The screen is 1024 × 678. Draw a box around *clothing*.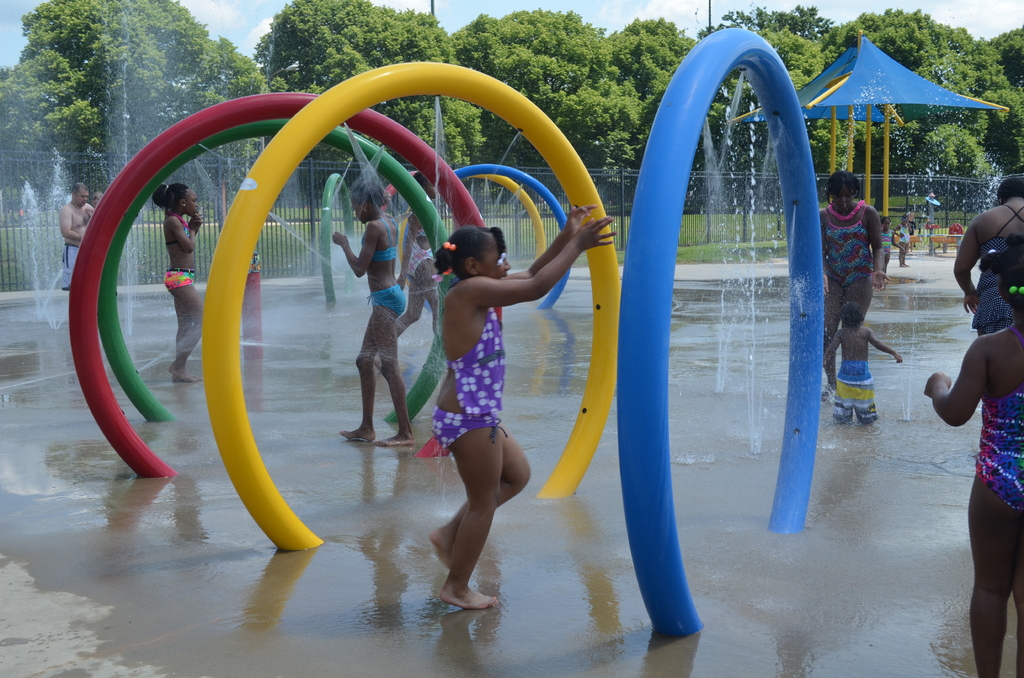
<bbox>407, 220, 436, 288</bbox>.
